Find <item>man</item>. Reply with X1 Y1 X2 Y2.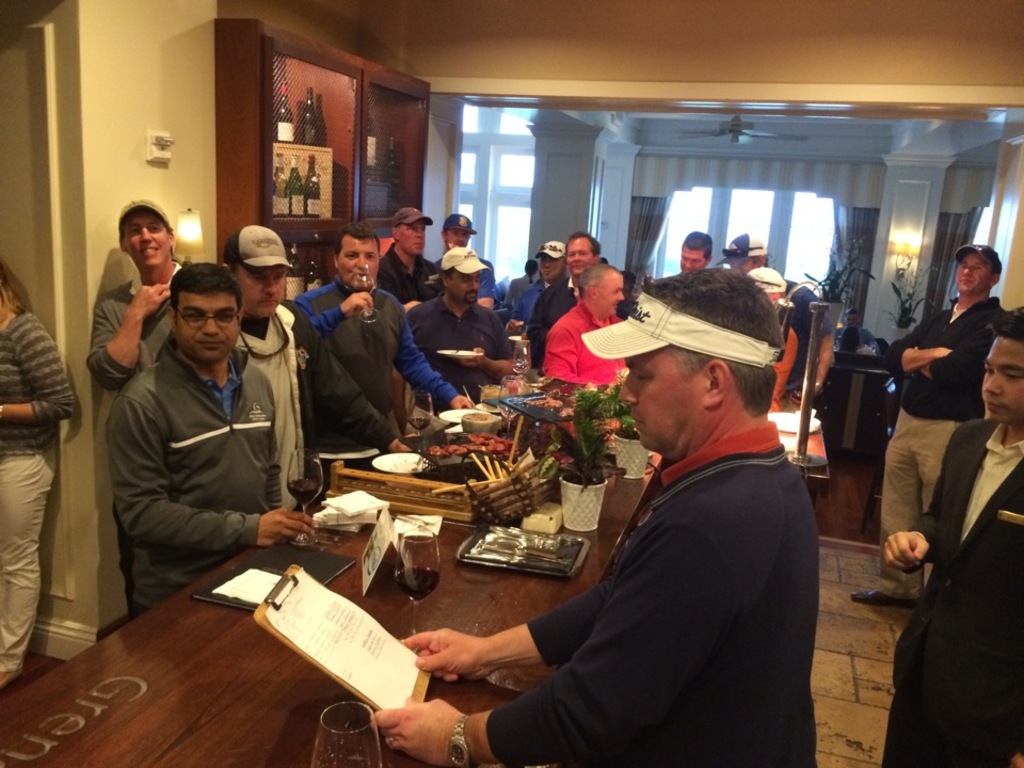
366 263 820 767.
